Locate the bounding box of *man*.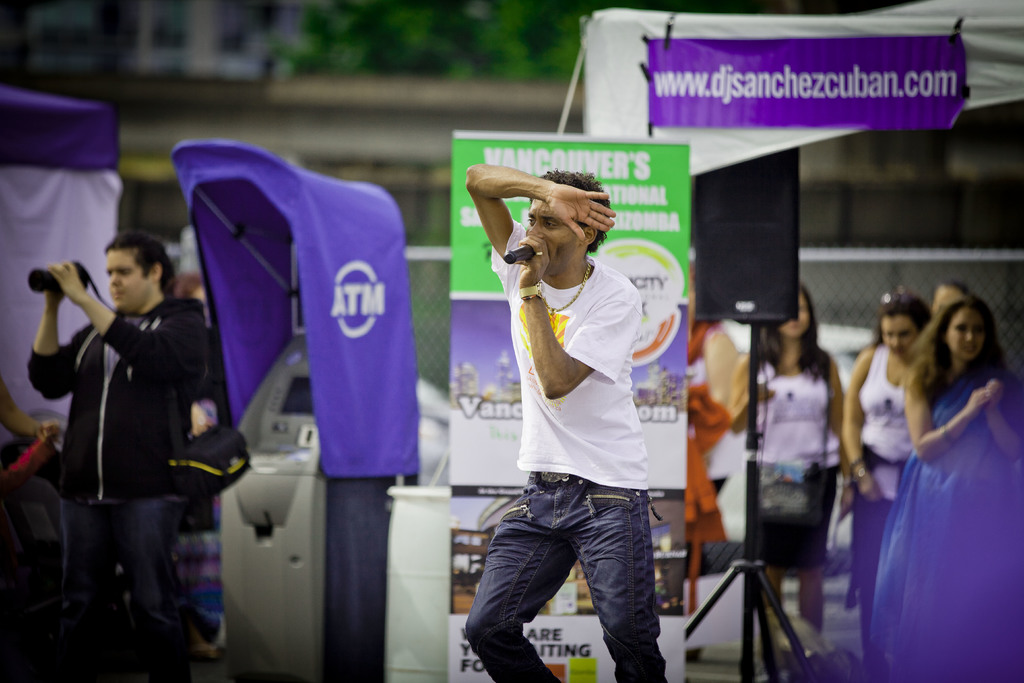
Bounding box: 26, 230, 210, 679.
